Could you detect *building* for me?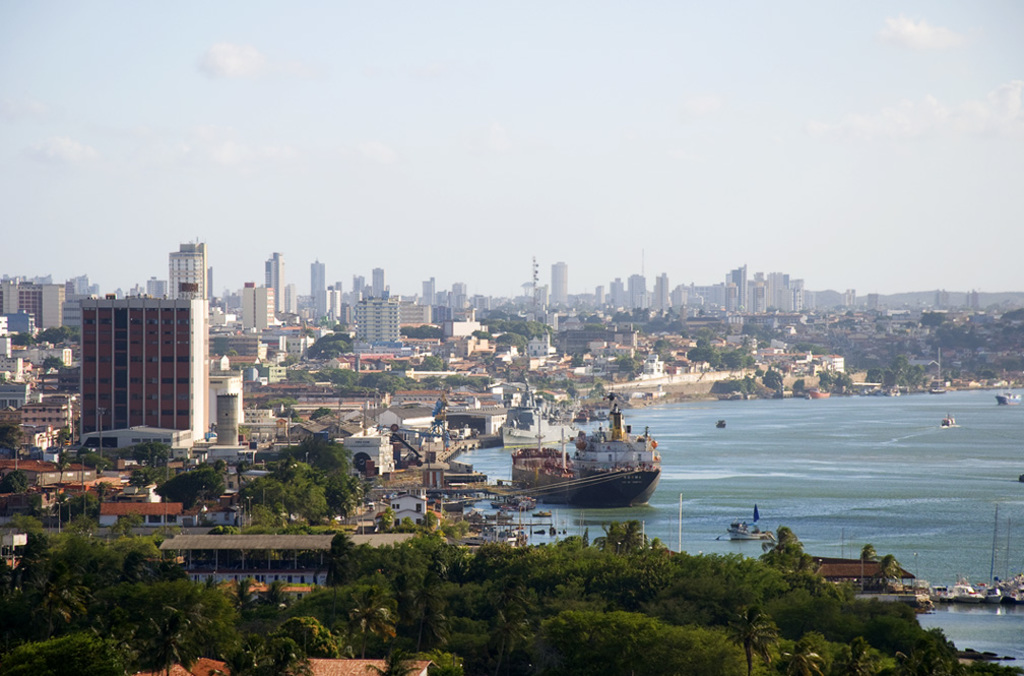
Detection result: box(242, 282, 274, 332).
